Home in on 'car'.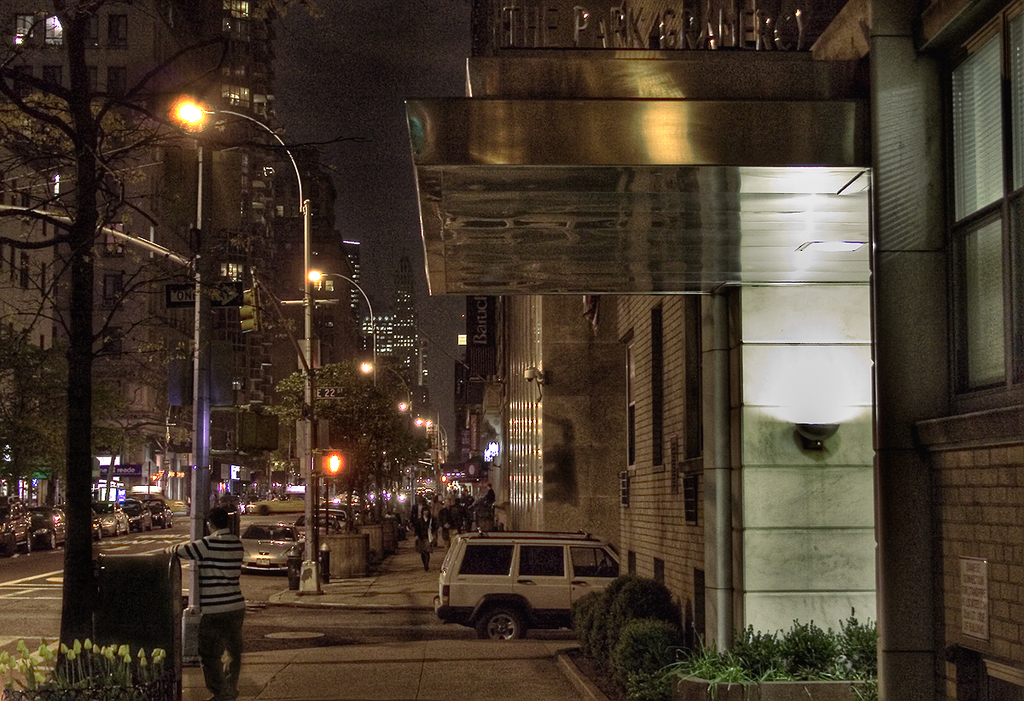
Homed in at Rect(245, 523, 300, 570).
